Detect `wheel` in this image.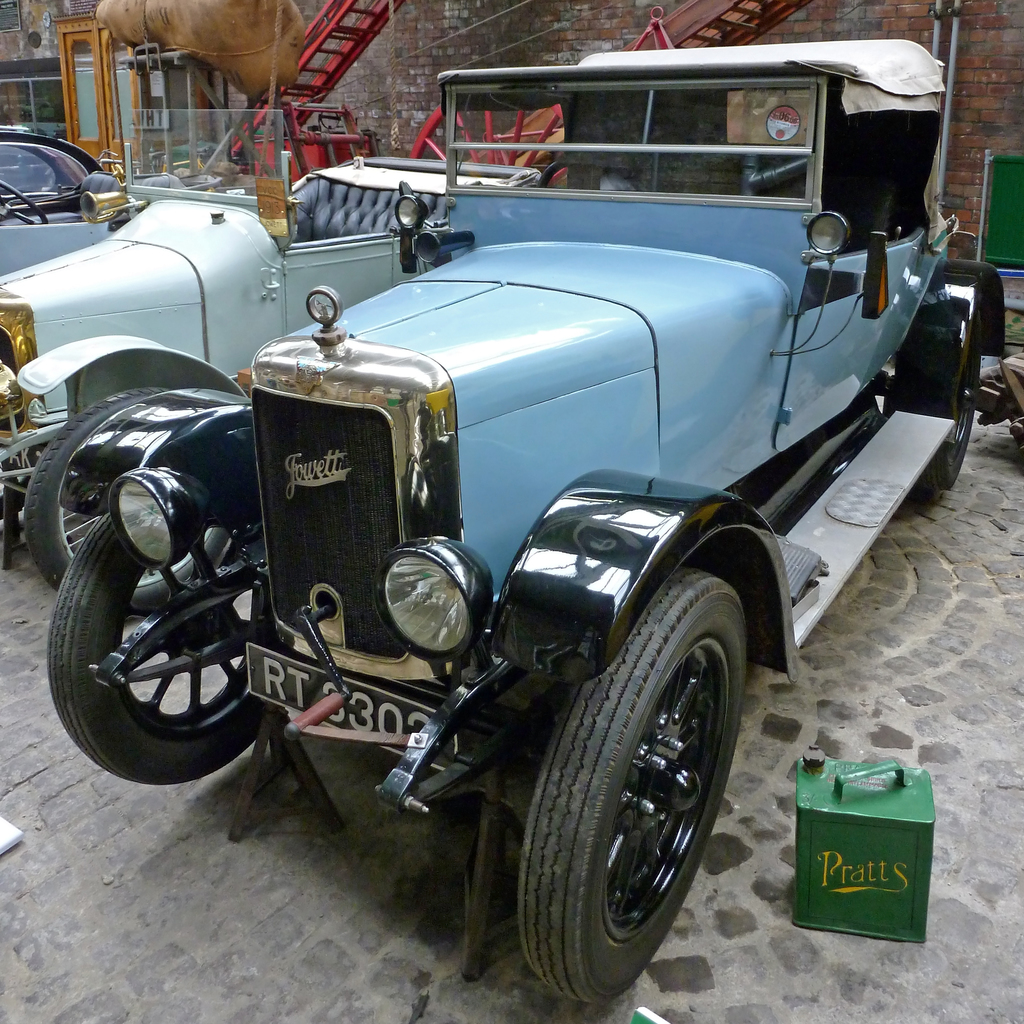
Detection: {"x1": 532, "y1": 147, "x2": 637, "y2": 196}.
